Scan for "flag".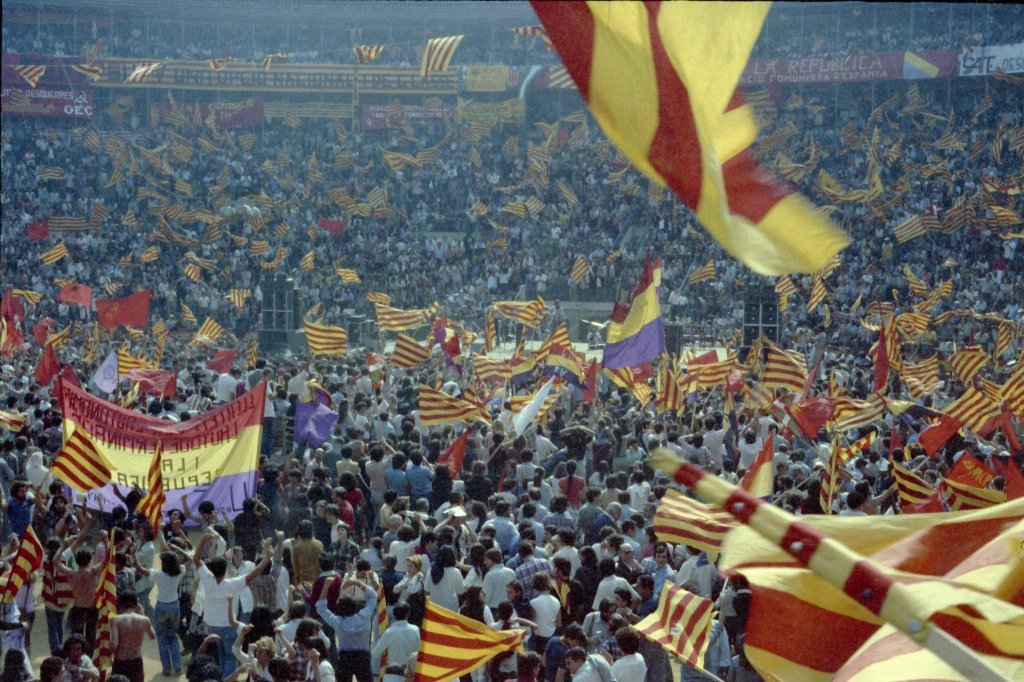
Scan result: bbox=[817, 453, 842, 513].
